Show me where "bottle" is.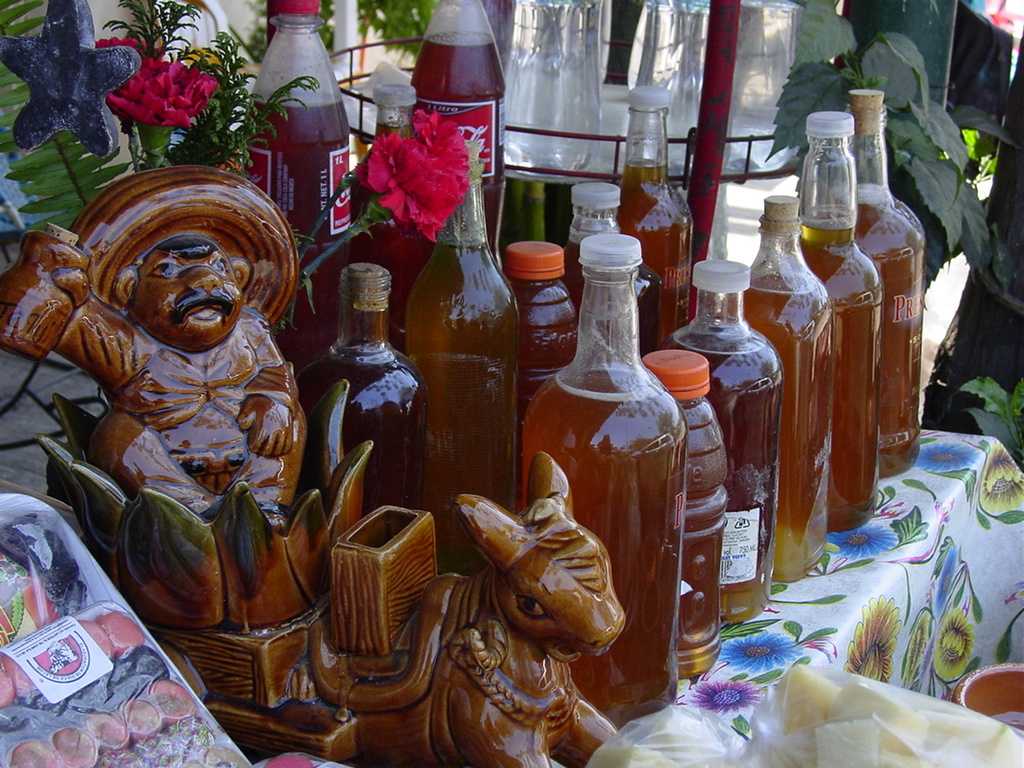
"bottle" is at (x1=843, y1=86, x2=933, y2=478).
